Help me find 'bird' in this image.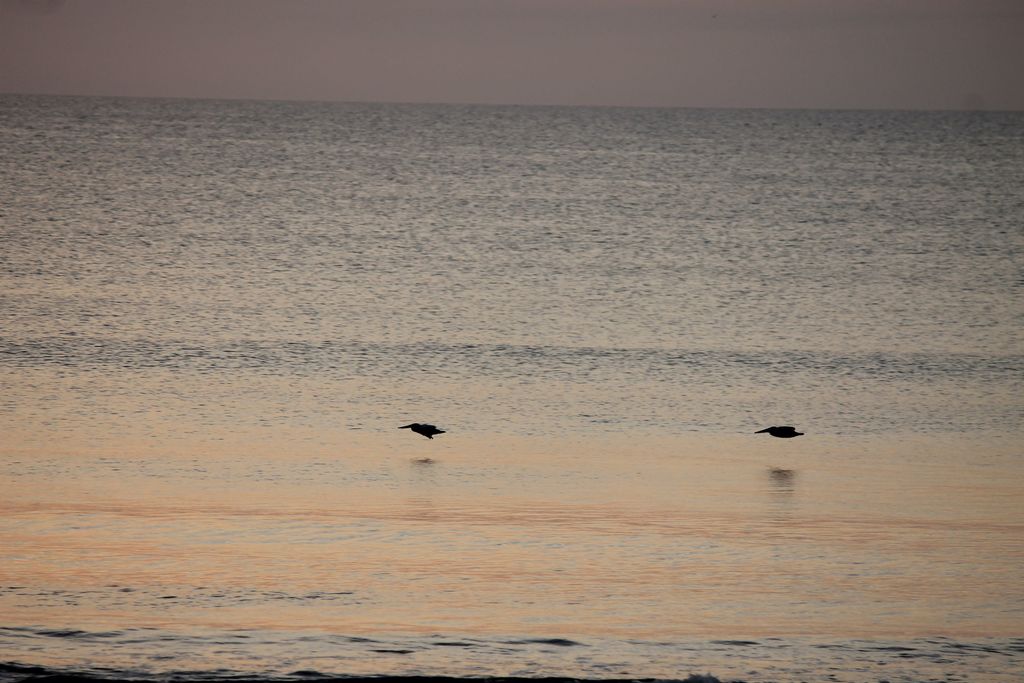
Found it: pyautogui.locateOnScreen(386, 409, 463, 457).
